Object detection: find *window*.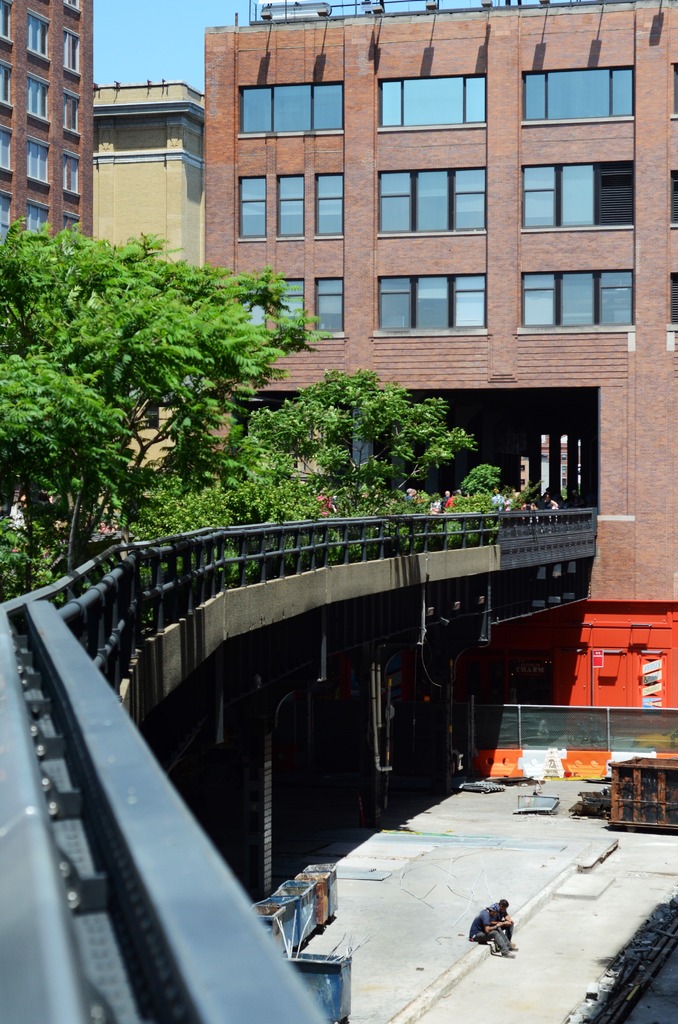
{"left": 667, "top": 269, "right": 677, "bottom": 332}.
